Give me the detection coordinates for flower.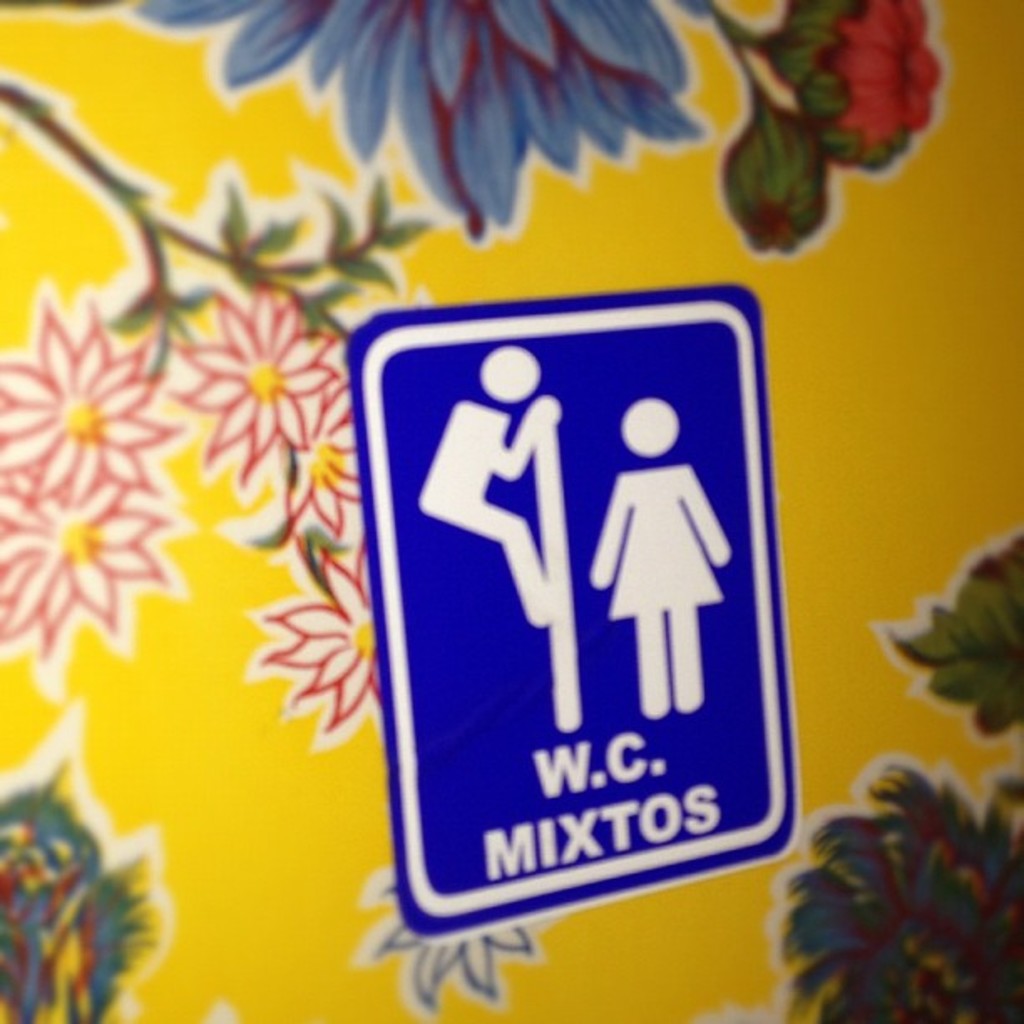
<region>253, 535, 380, 751</region>.
